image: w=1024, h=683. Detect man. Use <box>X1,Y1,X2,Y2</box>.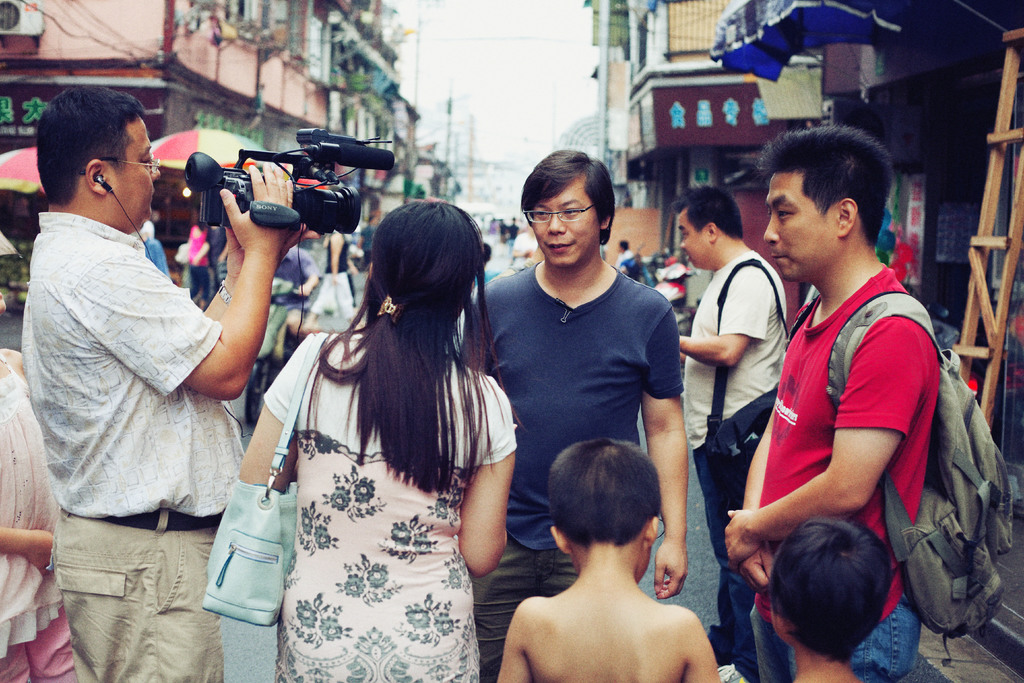
<box>675,185,789,682</box>.
